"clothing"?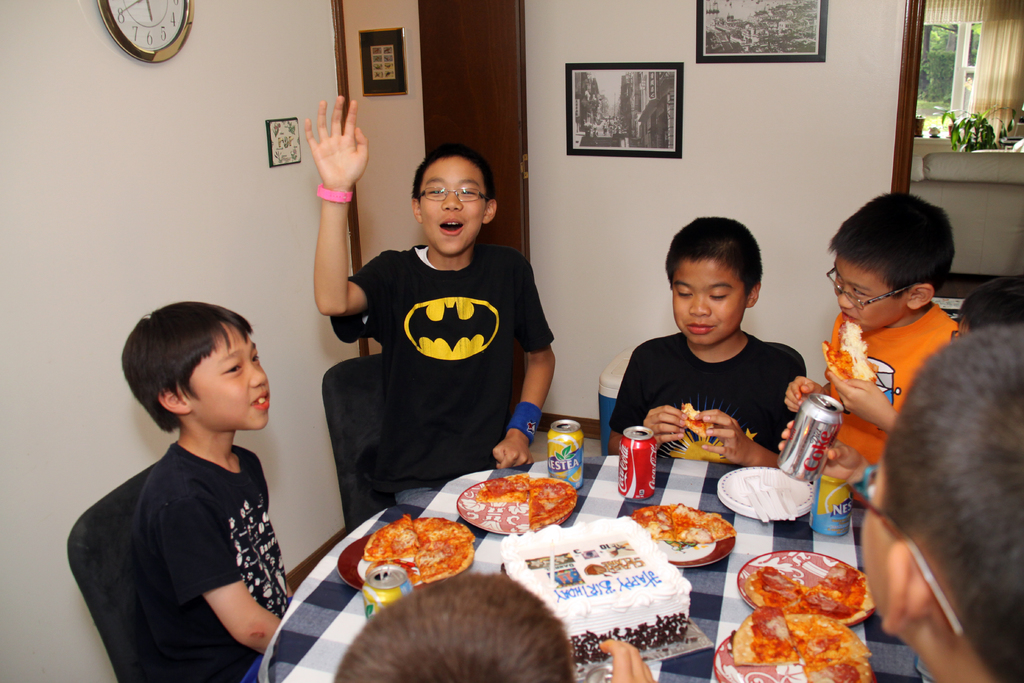
bbox(606, 332, 803, 466)
